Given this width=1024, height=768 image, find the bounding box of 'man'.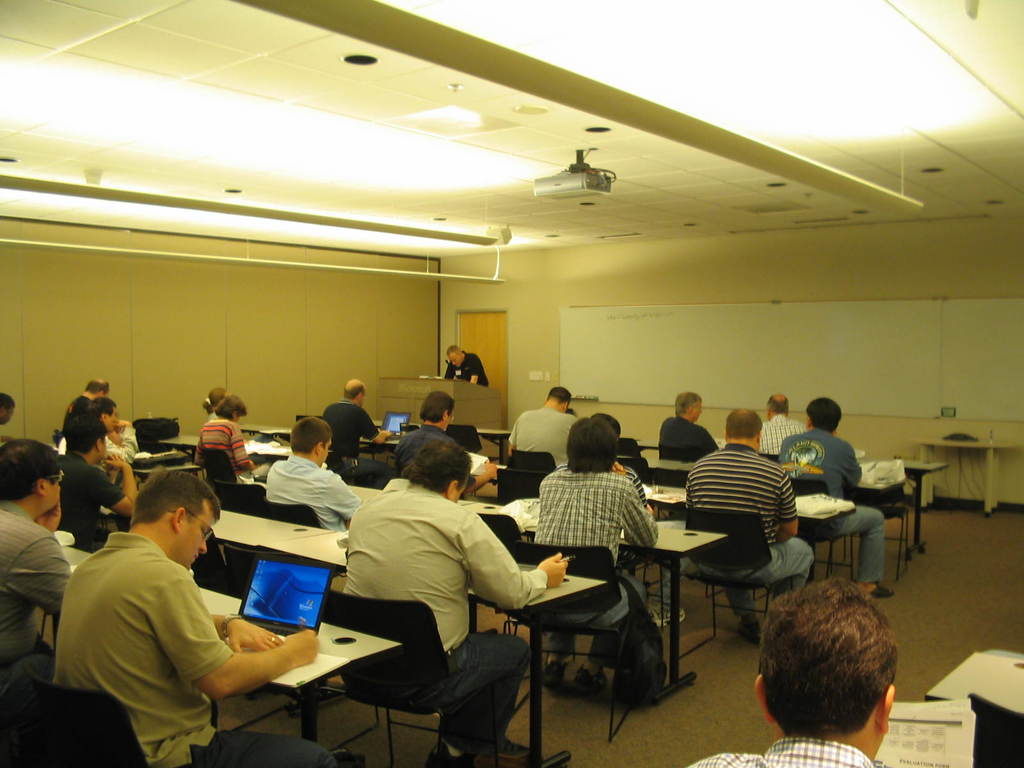
region(0, 390, 17, 442).
